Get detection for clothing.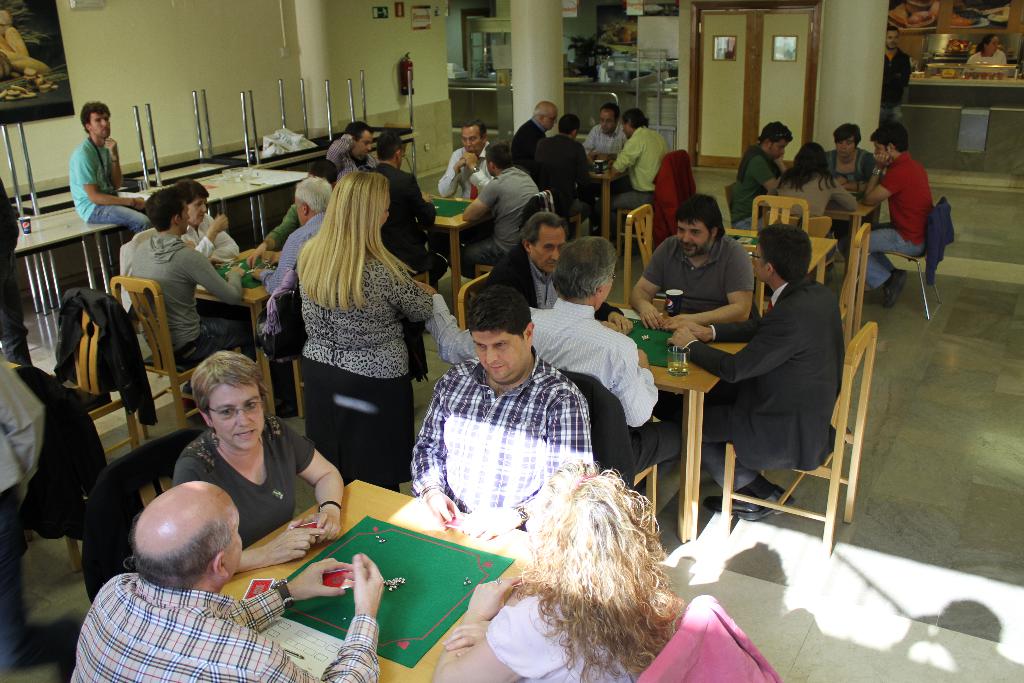
Detection: 437, 147, 495, 201.
